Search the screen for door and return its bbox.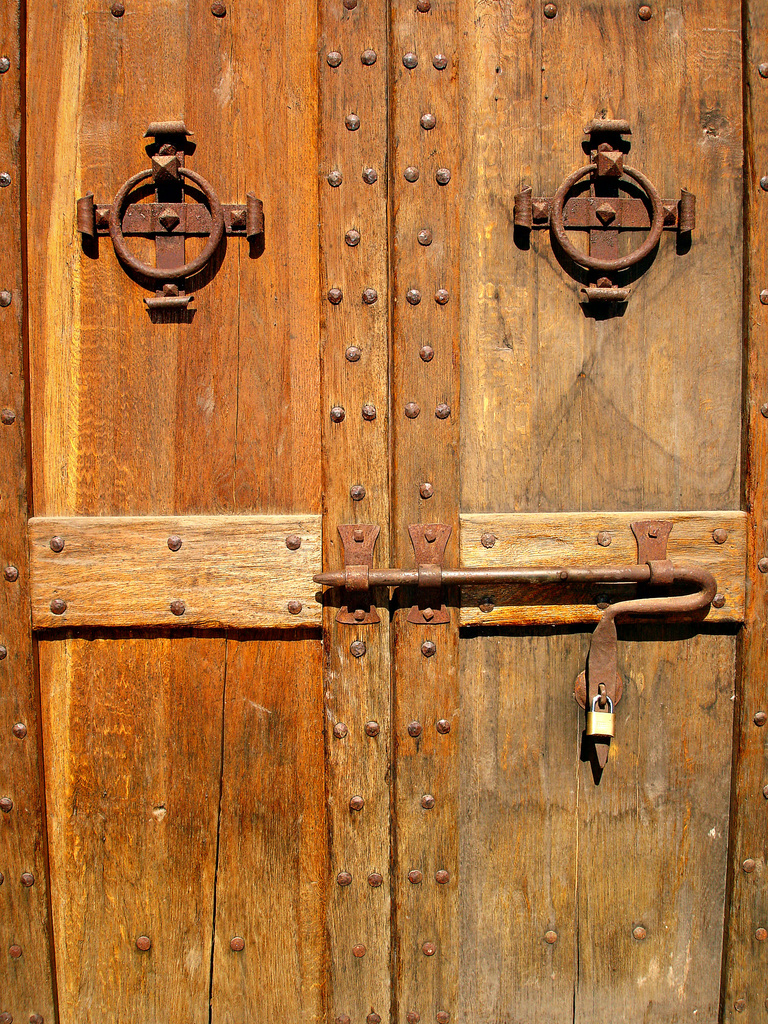
Found: x1=0 y1=0 x2=757 y2=1021.
